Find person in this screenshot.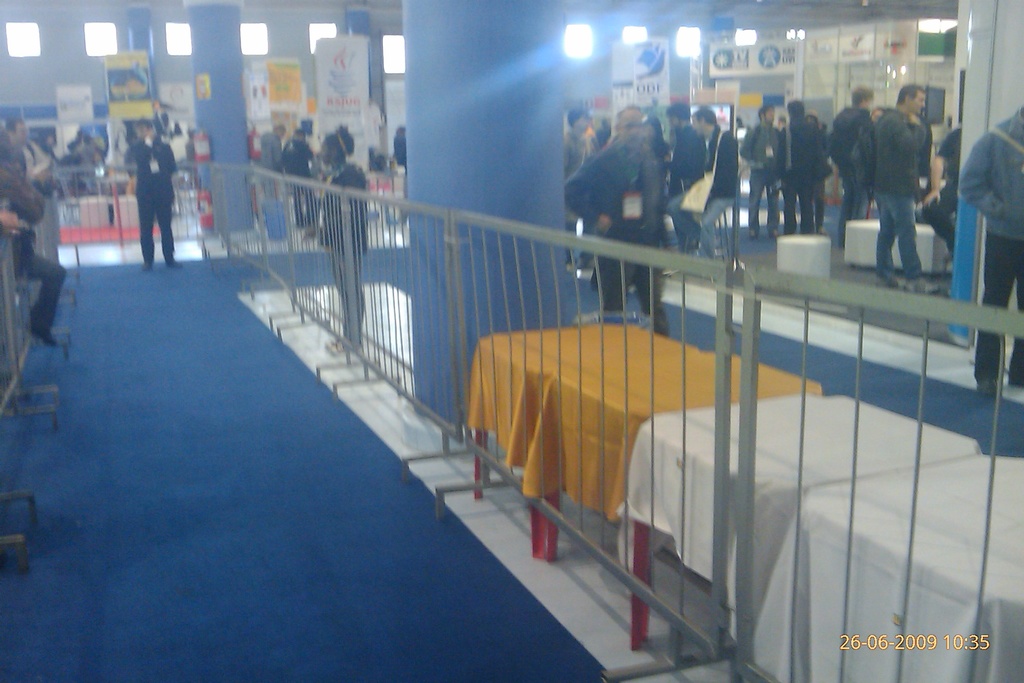
The bounding box for person is [x1=163, y1=106, x2=179, y2=136].
